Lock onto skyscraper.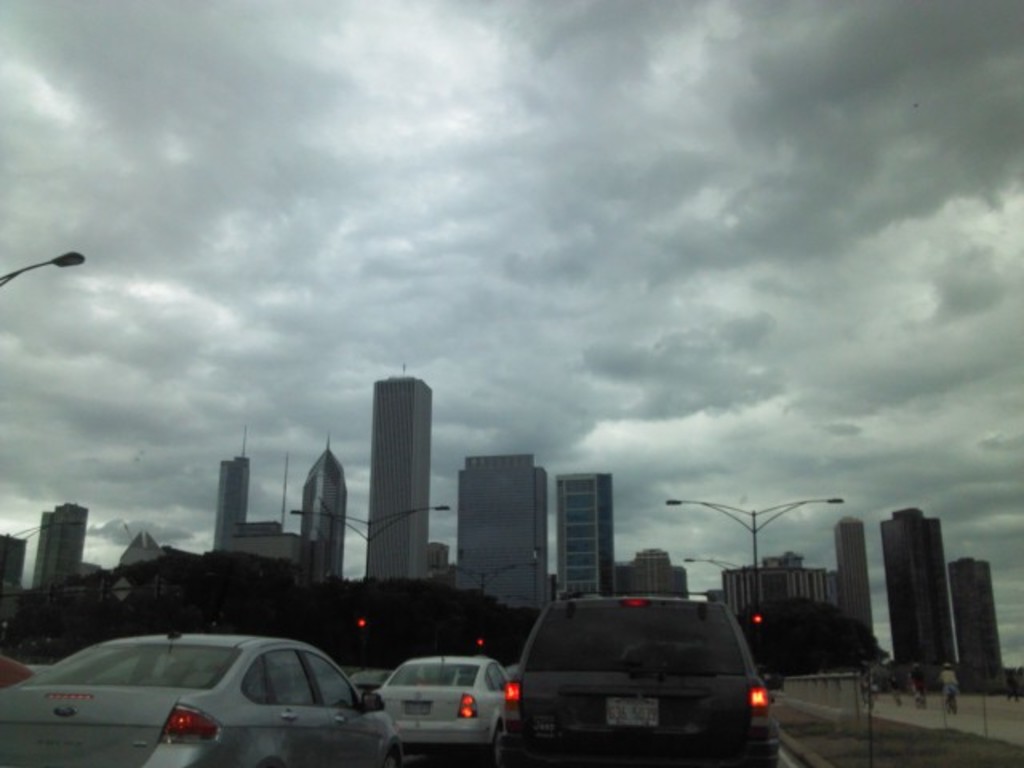
Locked: {"x1": 547, "y1": 469, "x2": 610, "y2": 598}.
